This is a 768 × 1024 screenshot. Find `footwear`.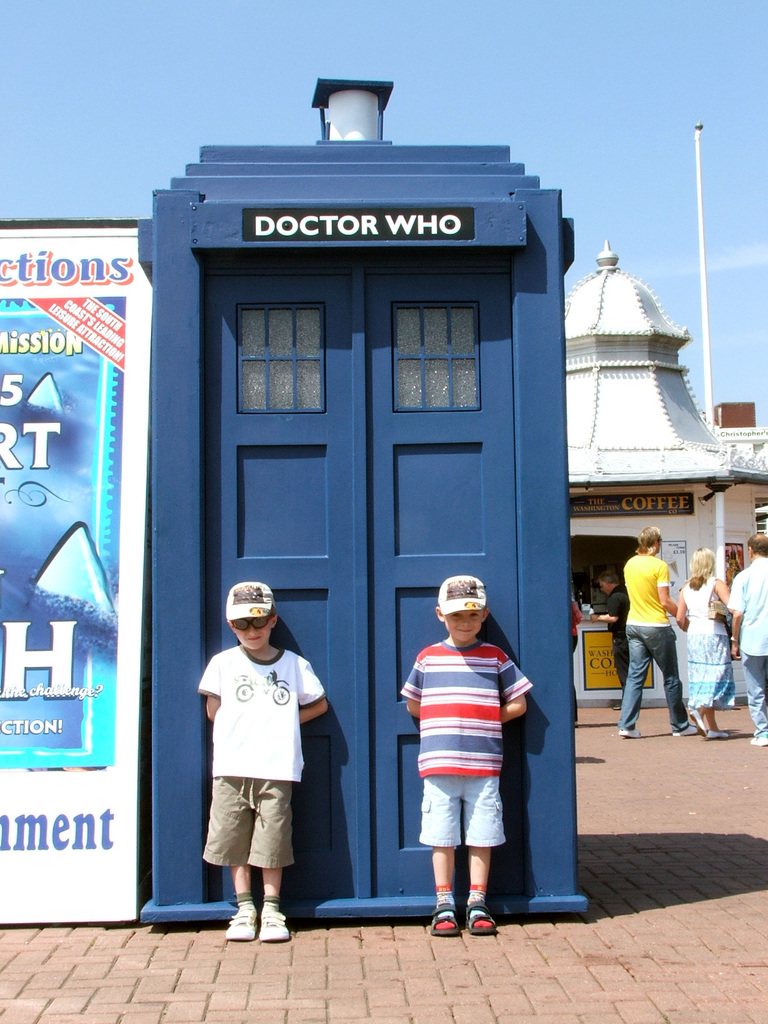
Bounding box: region(707, 725, 730, 743).
